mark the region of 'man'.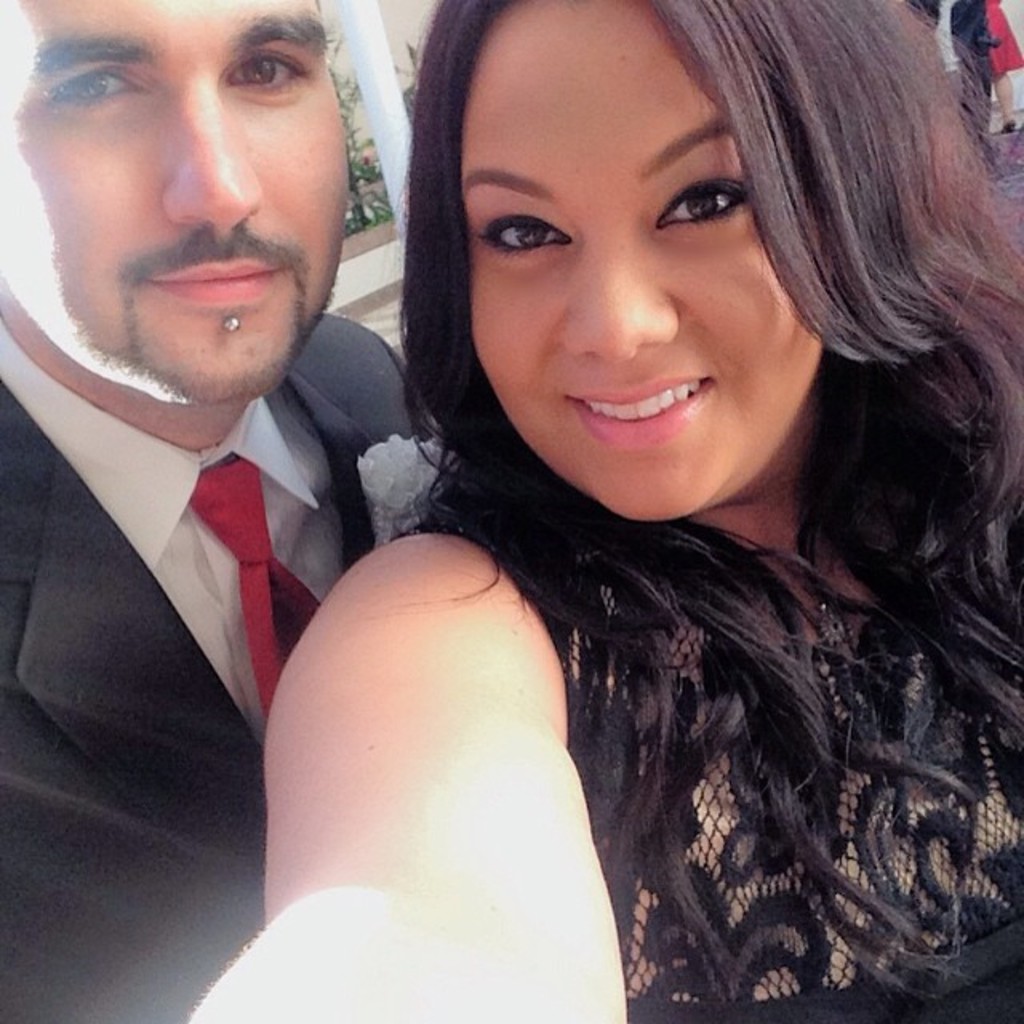
Region: <region>0, 2, 470, 973</region>.
